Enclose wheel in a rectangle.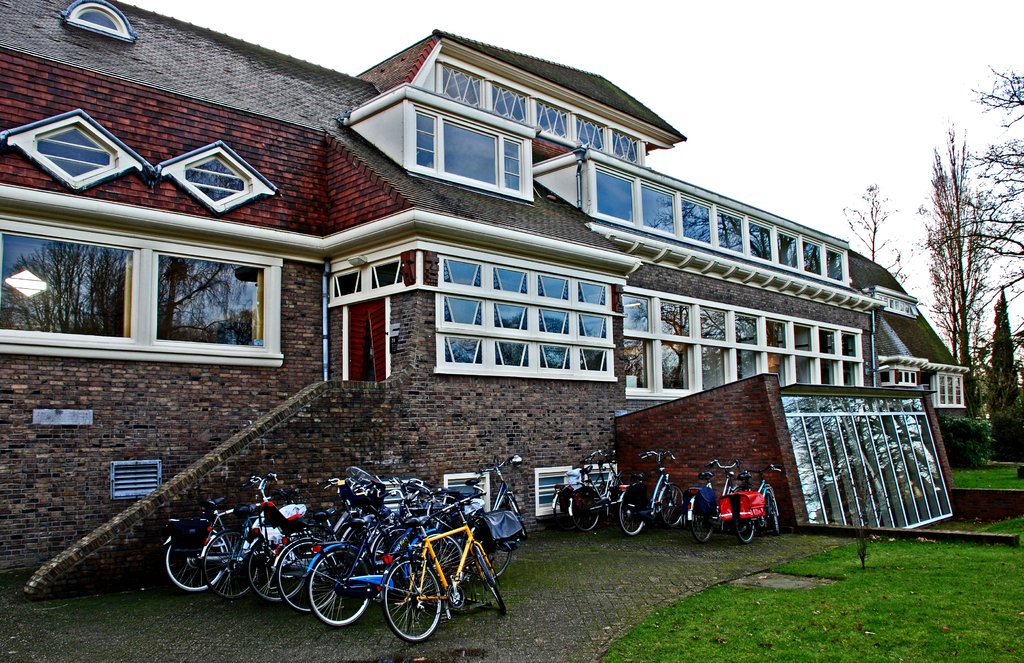
crop(733, 520, 756, 543).
